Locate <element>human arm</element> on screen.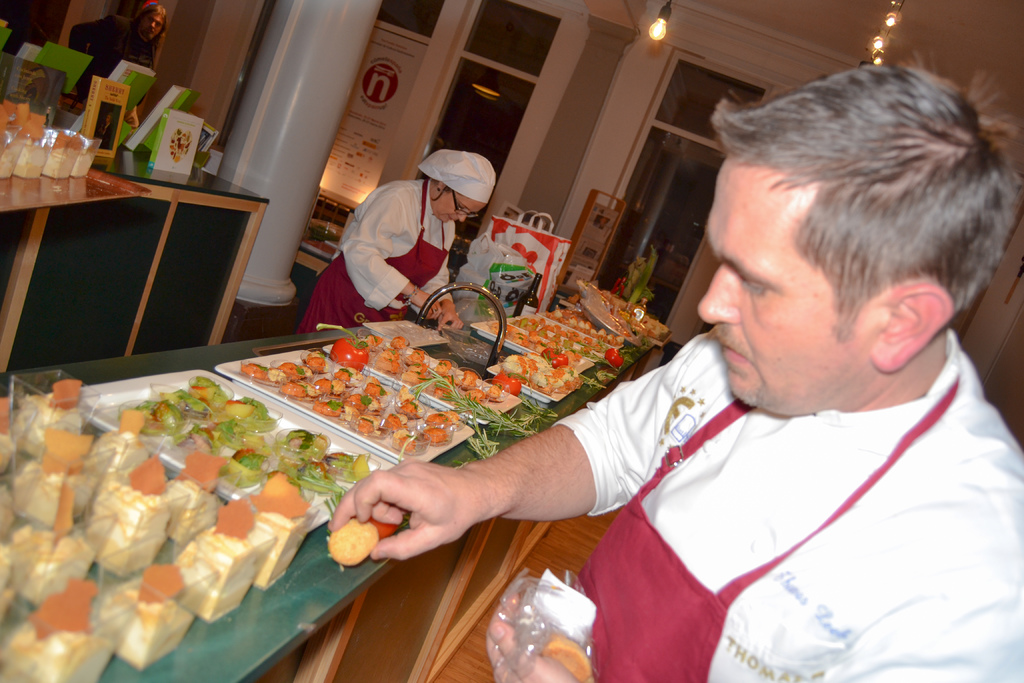
On screen at l=329, t=340, r=698, b=555.
